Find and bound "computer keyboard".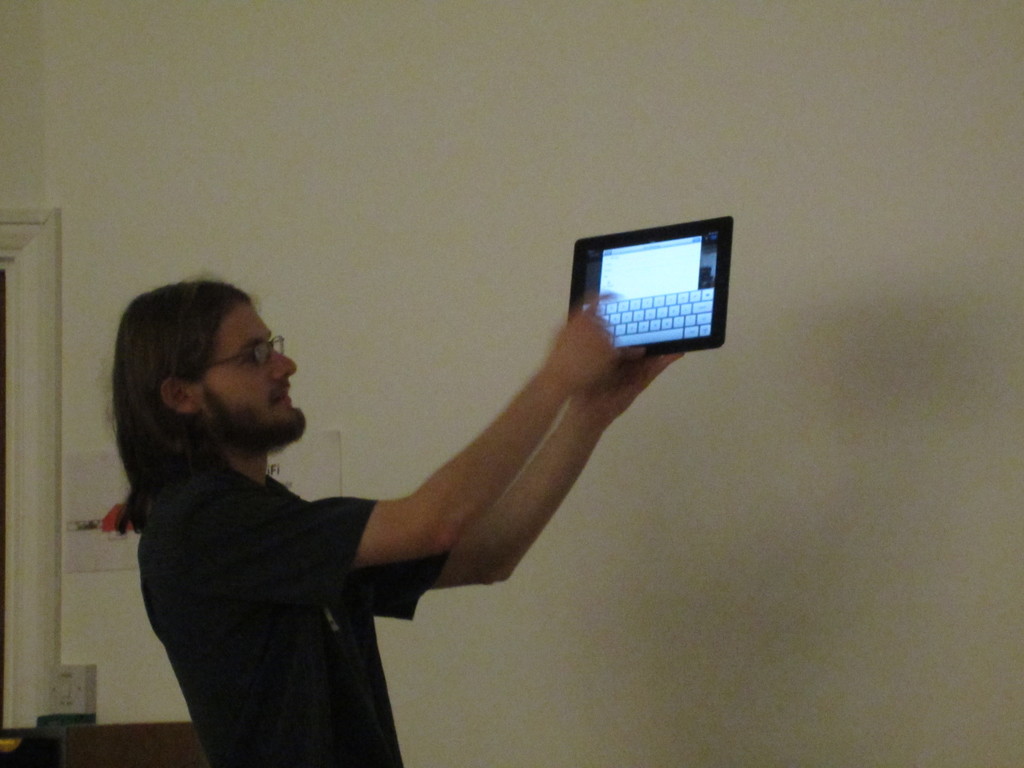
Bound: {"x1": 582, "y1": 285, "x2": 714, "y2": 346}.
